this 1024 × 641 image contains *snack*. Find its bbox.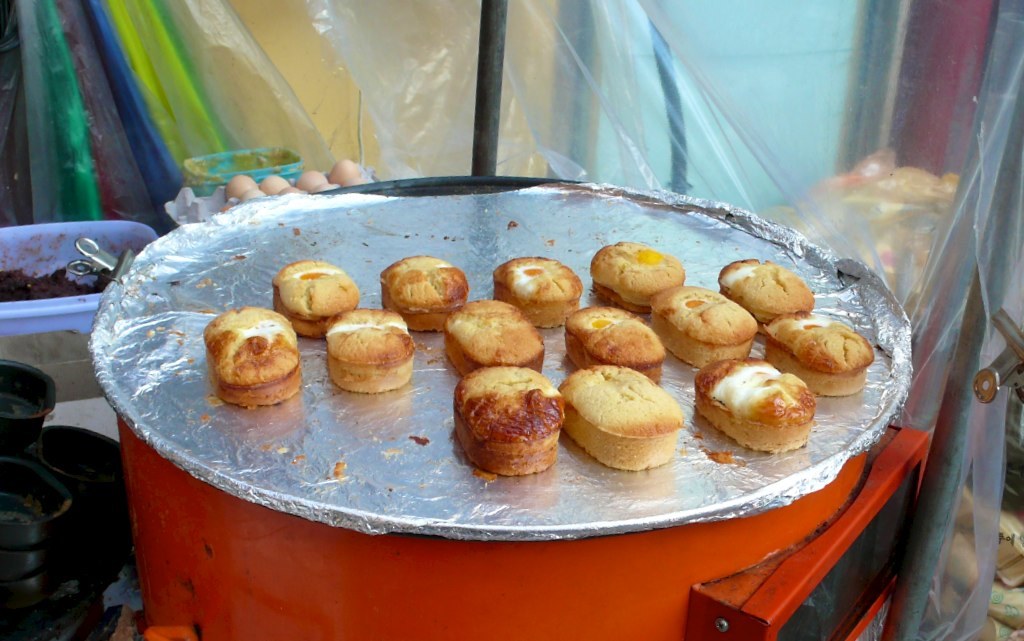
760,312,873,395.
